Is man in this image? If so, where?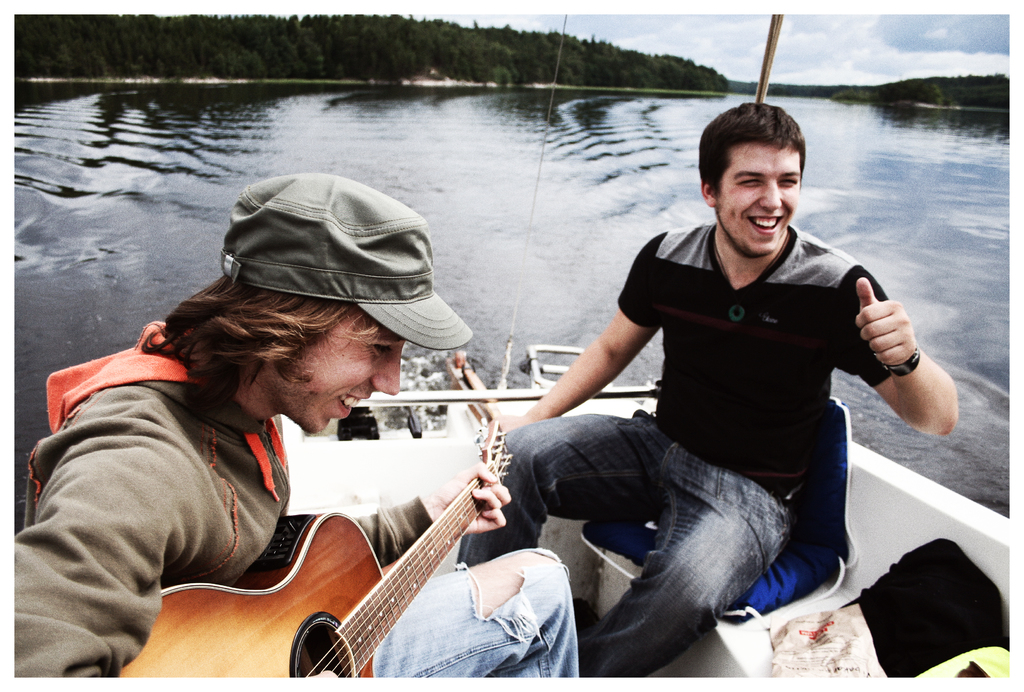
Yes, at bbox(17, 172, 580, 684).
